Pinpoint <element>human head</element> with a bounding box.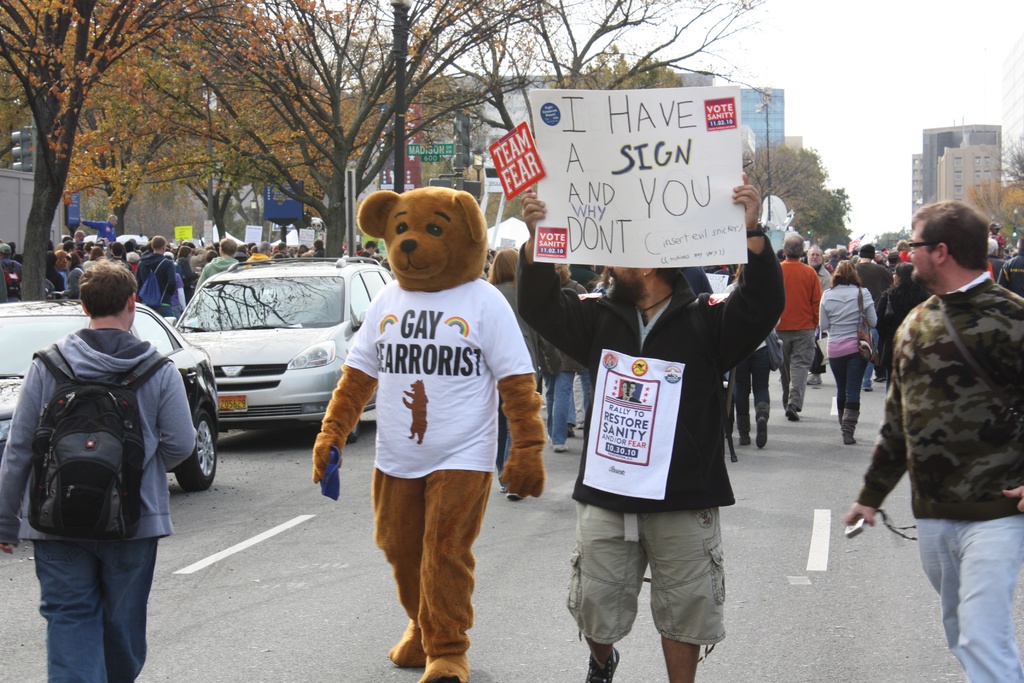
[x1=75, y1=258, x2=142, y2=324].
